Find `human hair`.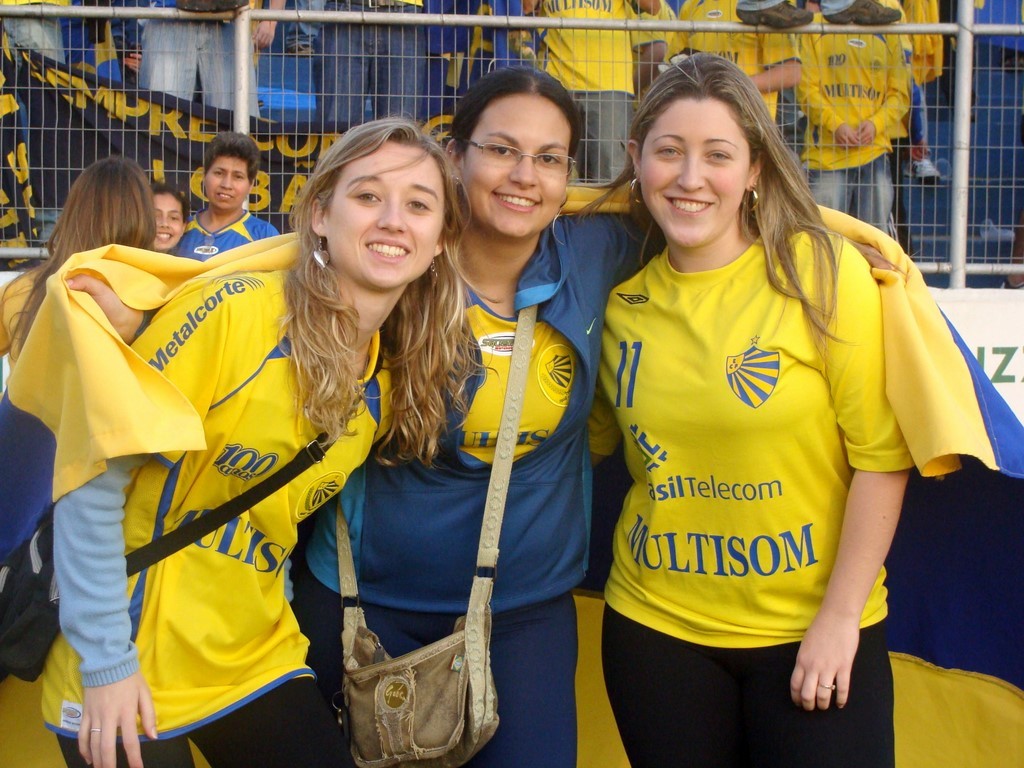
box=[0, 152, 159, 360].
